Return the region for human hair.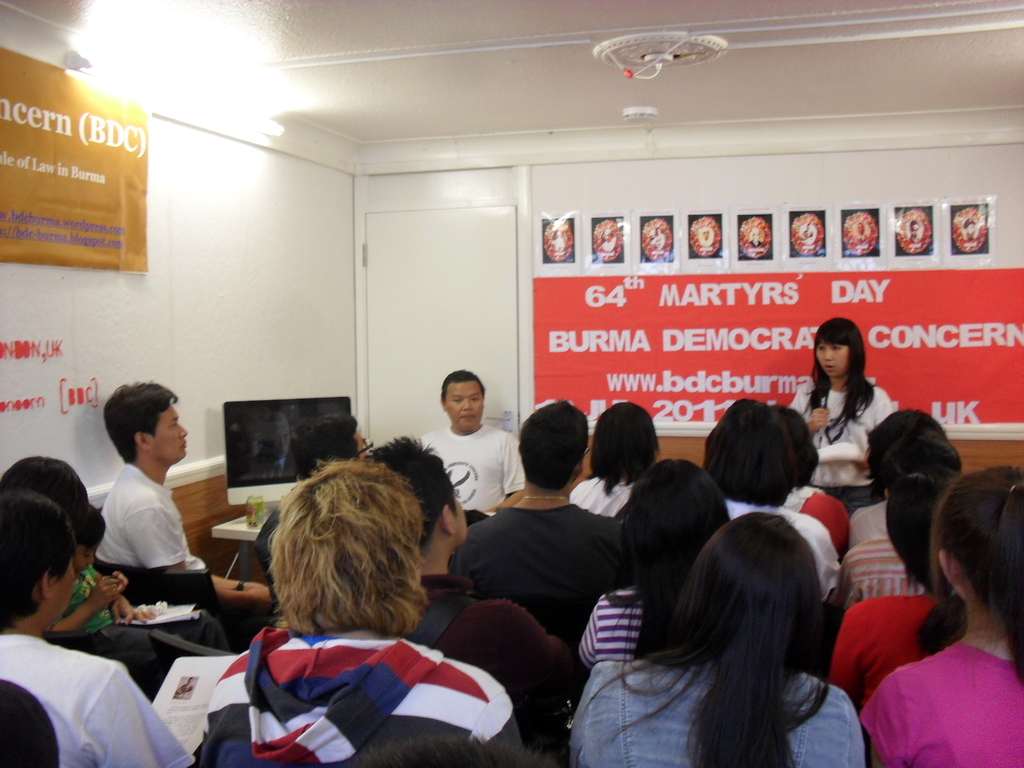
(x1=863, y1=408, x2=944, y2=500).
